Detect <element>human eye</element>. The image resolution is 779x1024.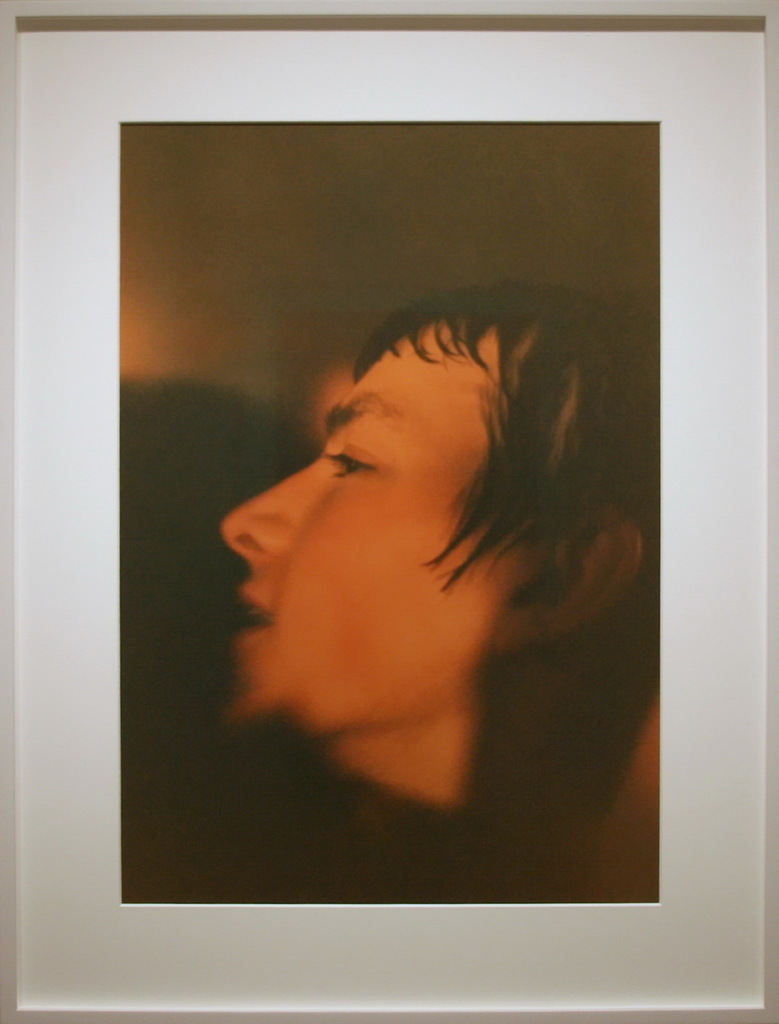
bbox=(325, 440, 375, 476).
